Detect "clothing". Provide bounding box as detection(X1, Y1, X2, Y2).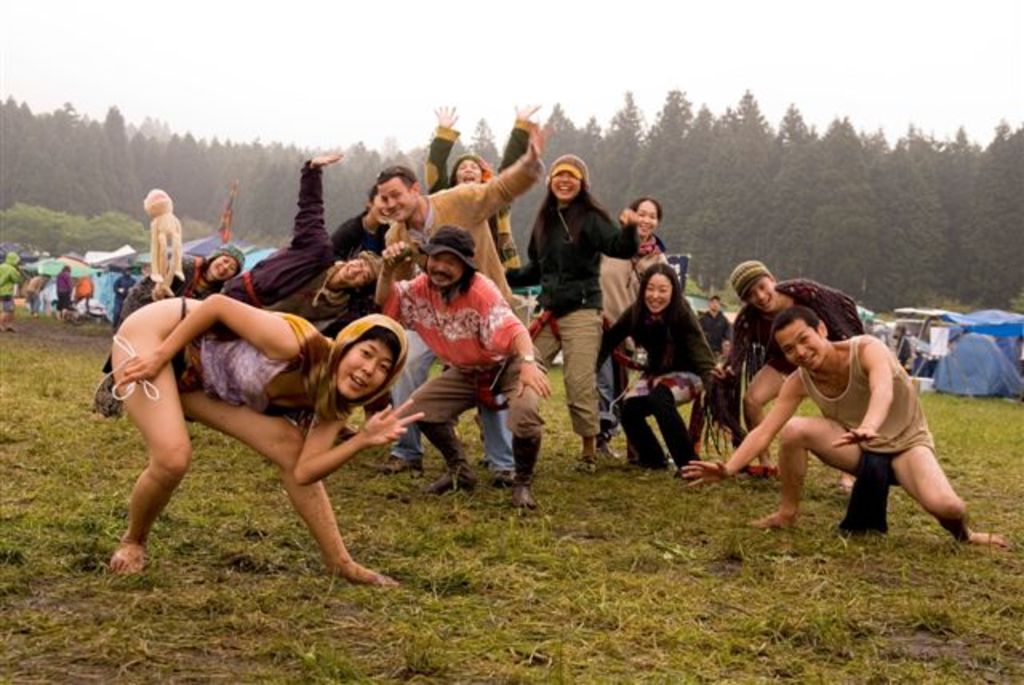
detection(794, 334, 928, 525).
